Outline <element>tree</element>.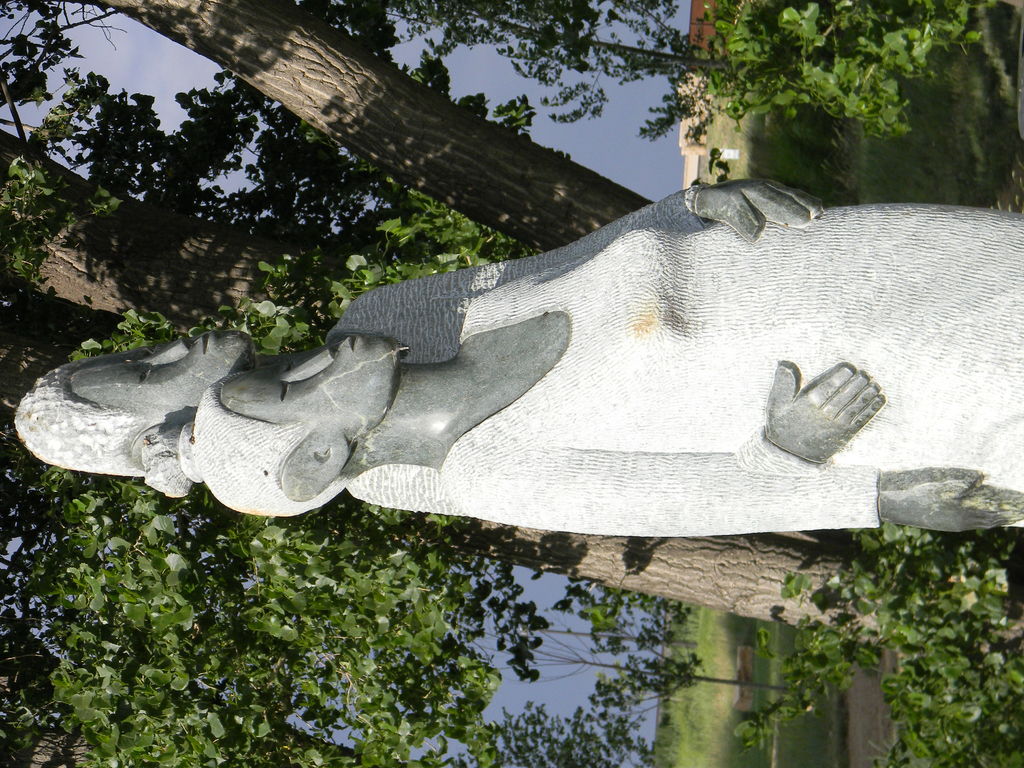
Outline: region(0, 2, 1023, 767).
